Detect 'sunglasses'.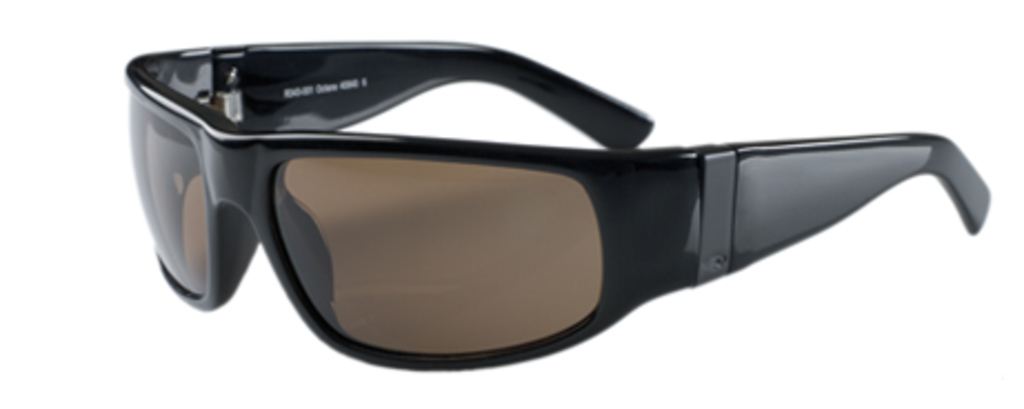
Detected at x1=124 y1=40 x2=993 y2=373.
